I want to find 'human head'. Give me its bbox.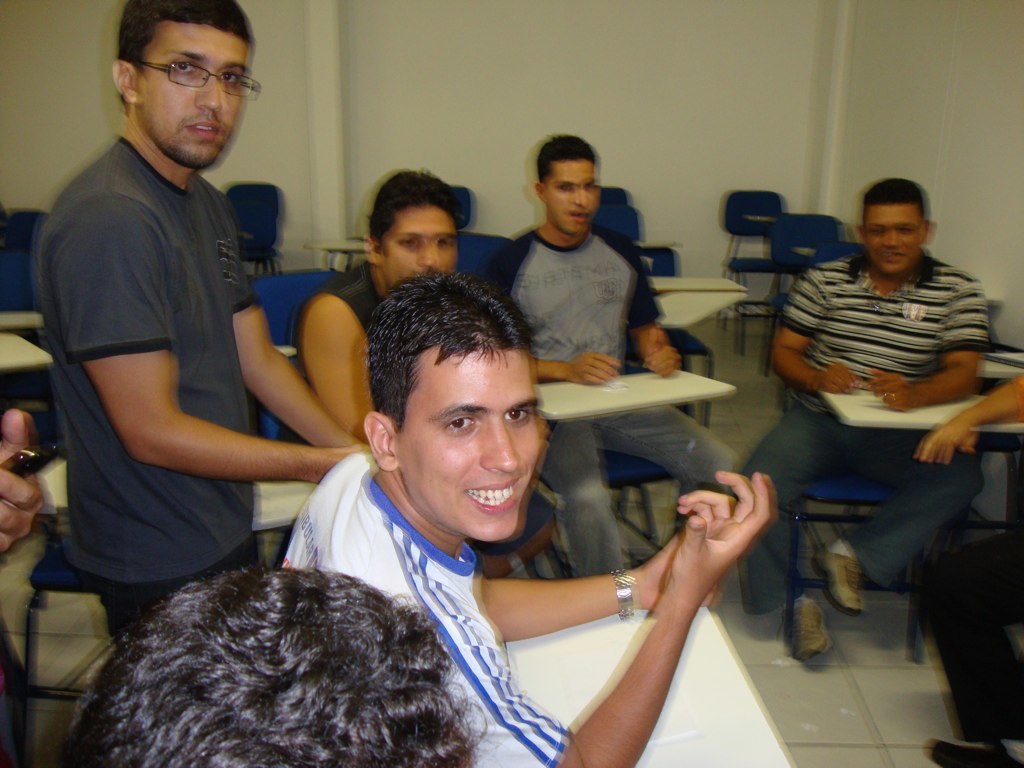
364/167/458/298.
